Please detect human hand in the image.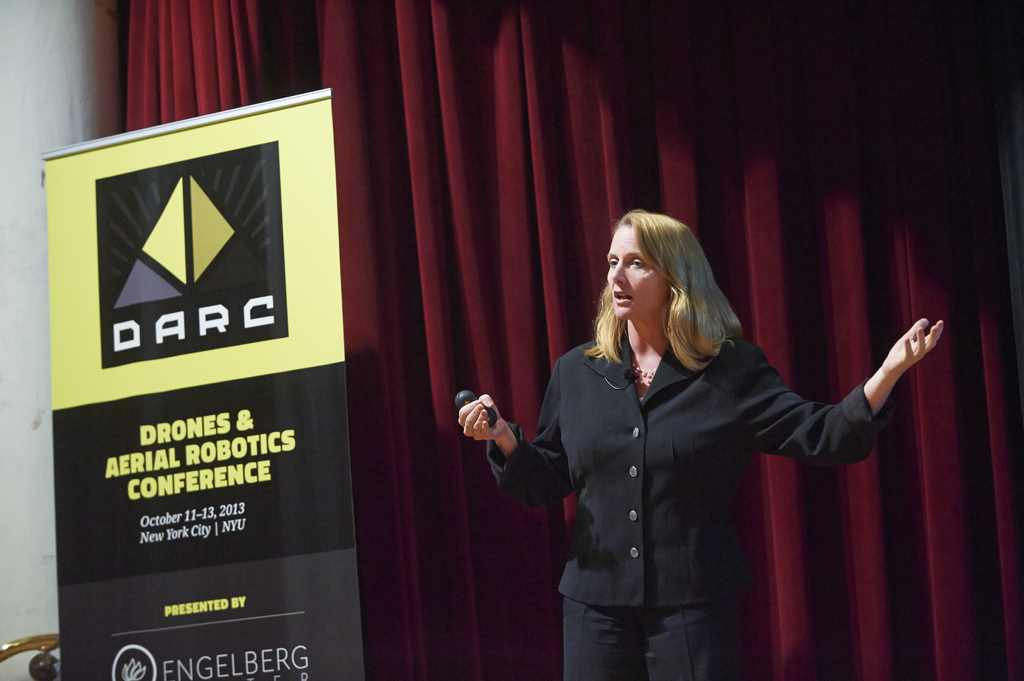
rect(456, 391, 507, 441).
